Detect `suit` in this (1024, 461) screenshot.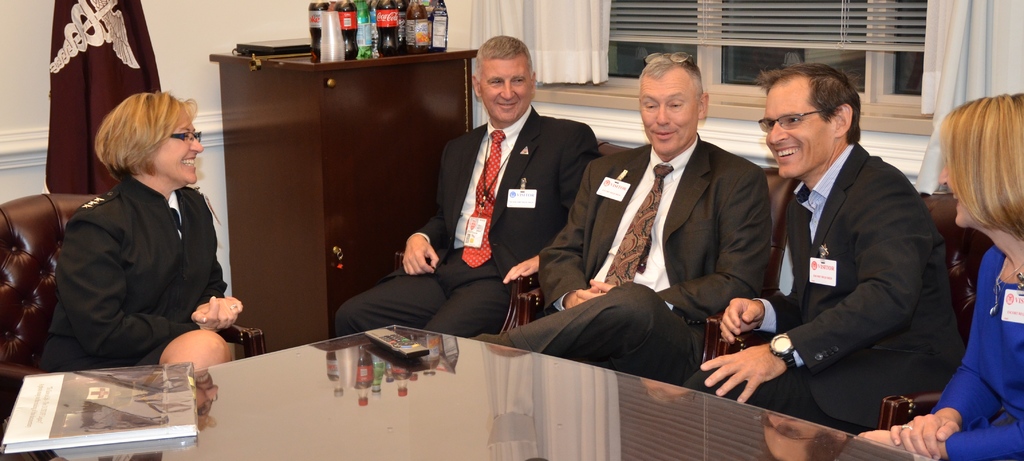
Detection: region(683, 140, 966, 438).
